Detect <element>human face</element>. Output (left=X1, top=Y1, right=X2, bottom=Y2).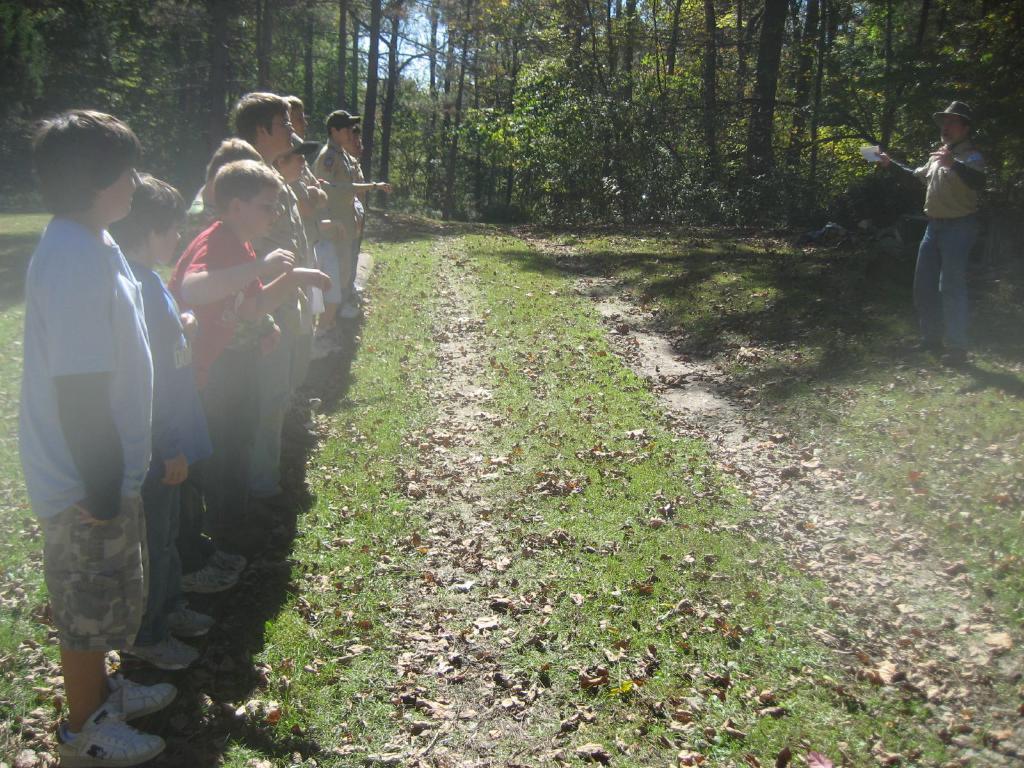
(left=936, top=114, right=962, bottom=137).
